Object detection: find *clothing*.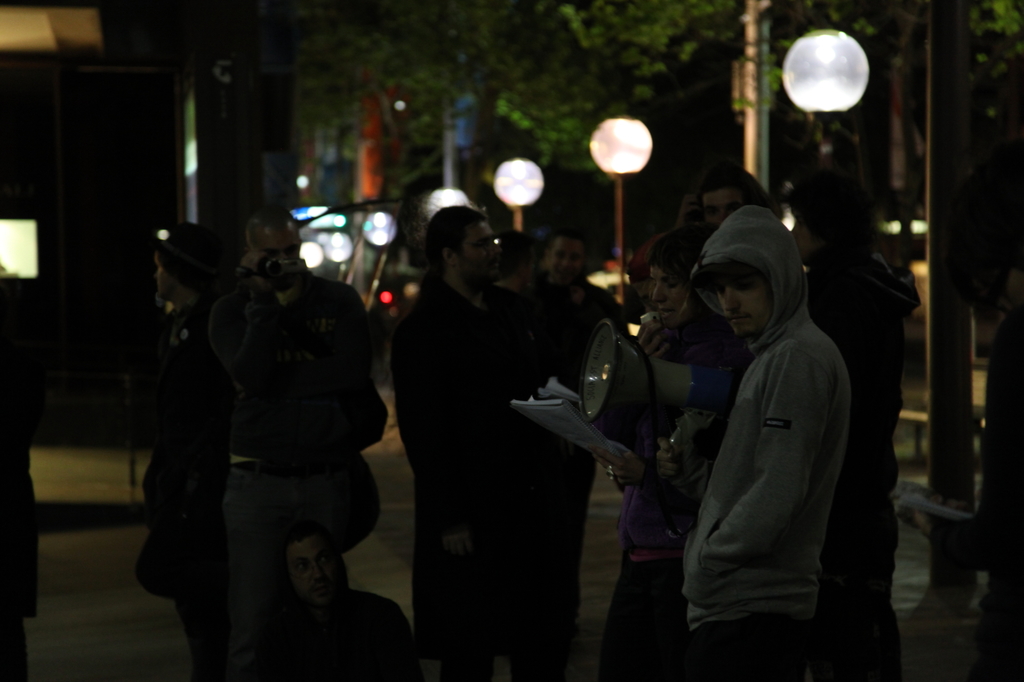
pyautogui.locateOnScreen(390, 287, 513, 681).
